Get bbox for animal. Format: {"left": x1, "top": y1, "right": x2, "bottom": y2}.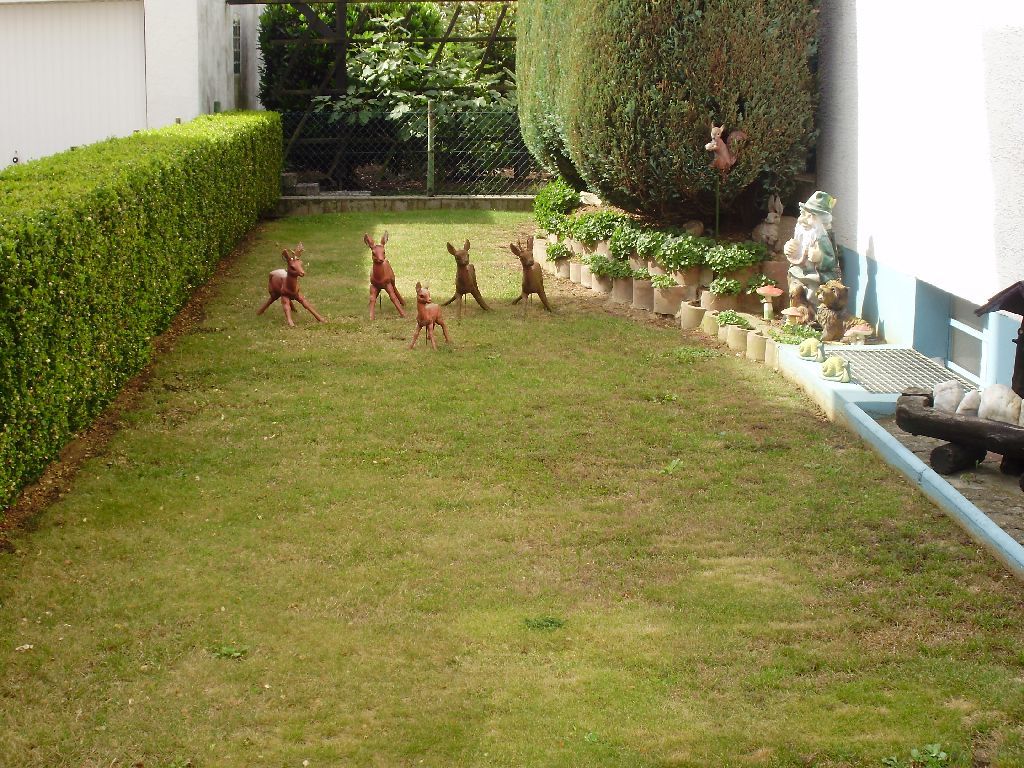
{"left": 365, "top": 232, "right": 410, "bottom": 317}.
